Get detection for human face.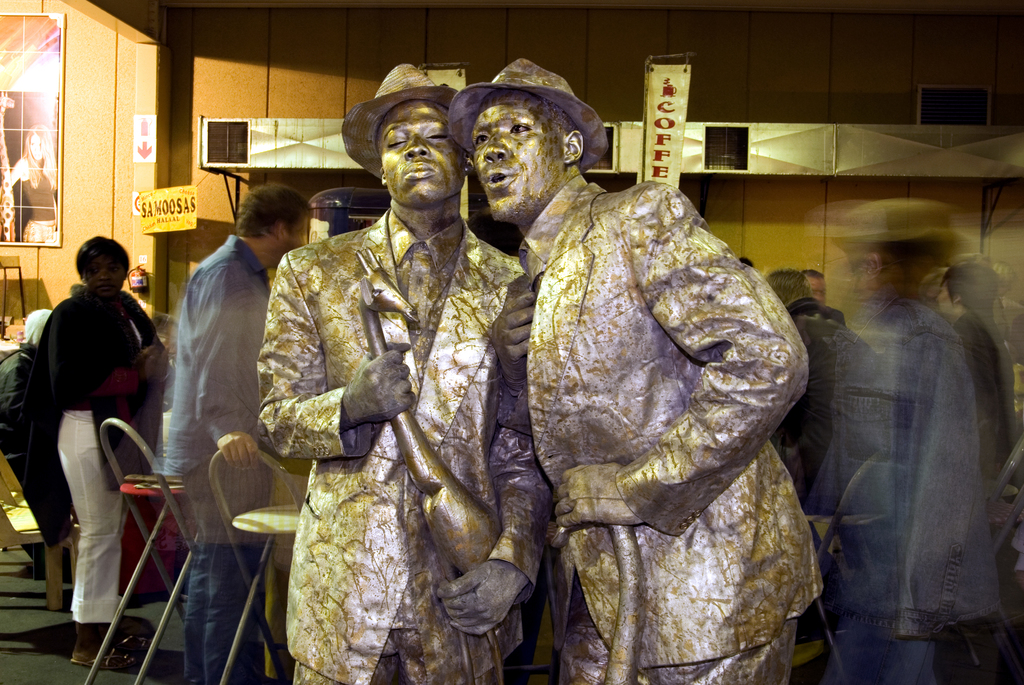
Detection: [left=84, top=248, right=121, bottom=301].
